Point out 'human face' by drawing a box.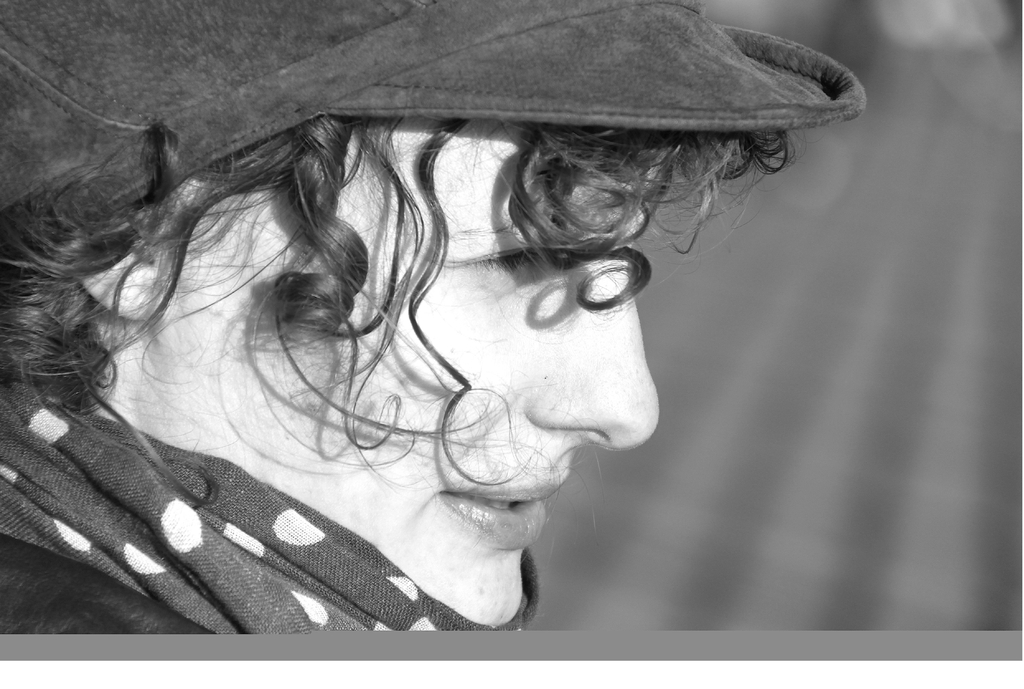
locate(82, 148, 684, 628).
